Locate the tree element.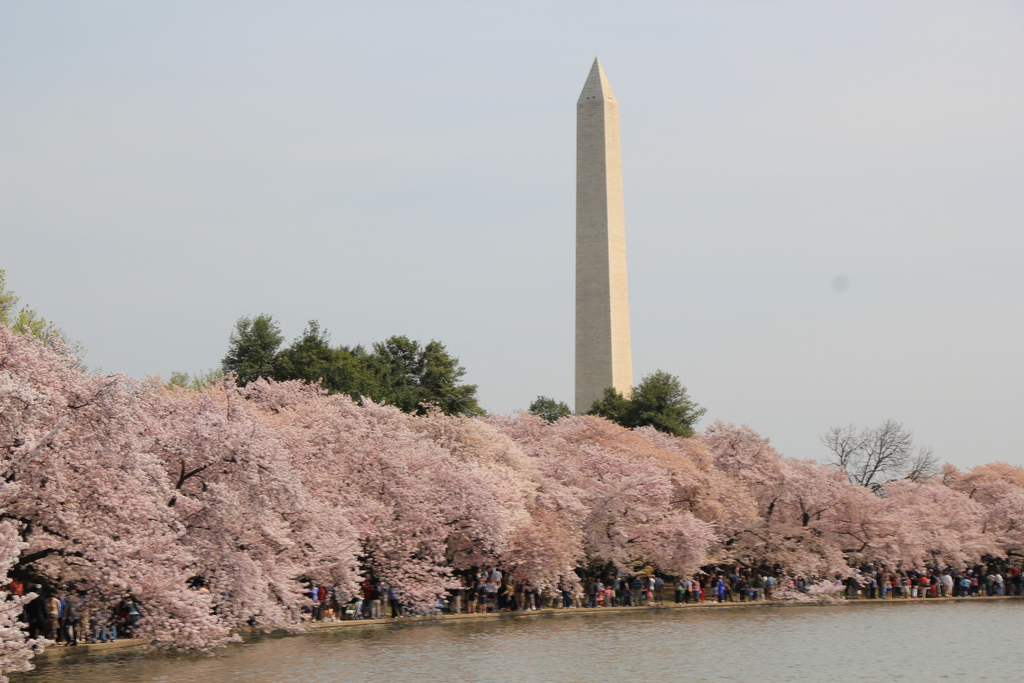
Element bbox: 268 309 383 409.
